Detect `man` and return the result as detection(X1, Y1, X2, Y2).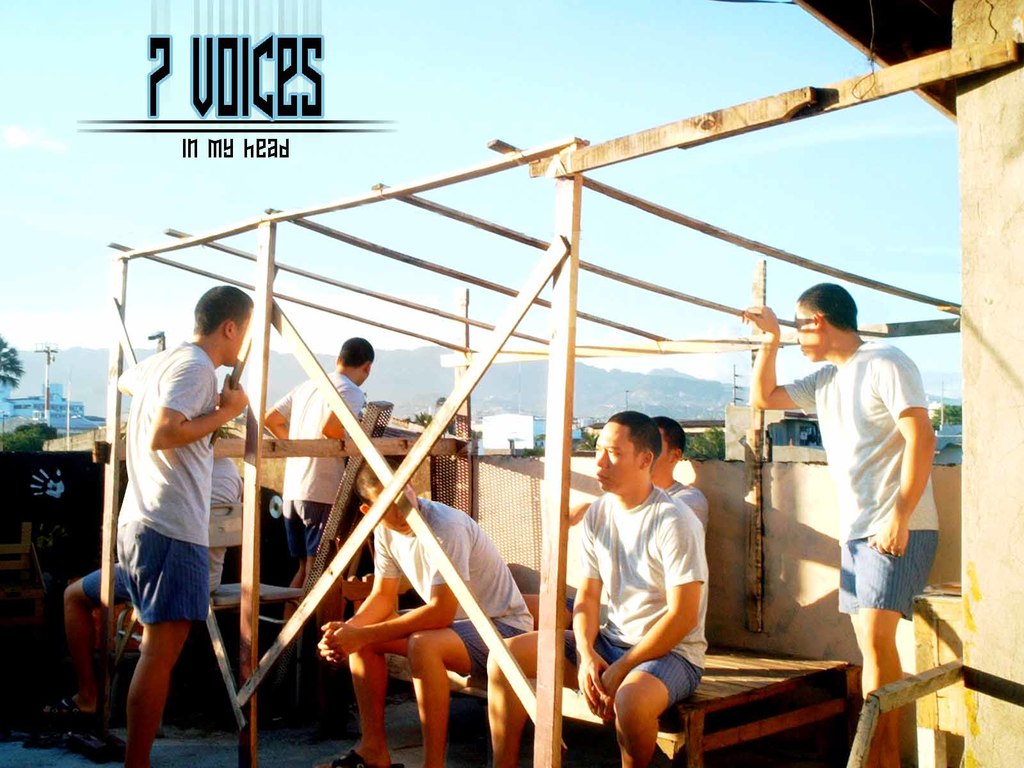
detection(39, 427, 240, 722).
